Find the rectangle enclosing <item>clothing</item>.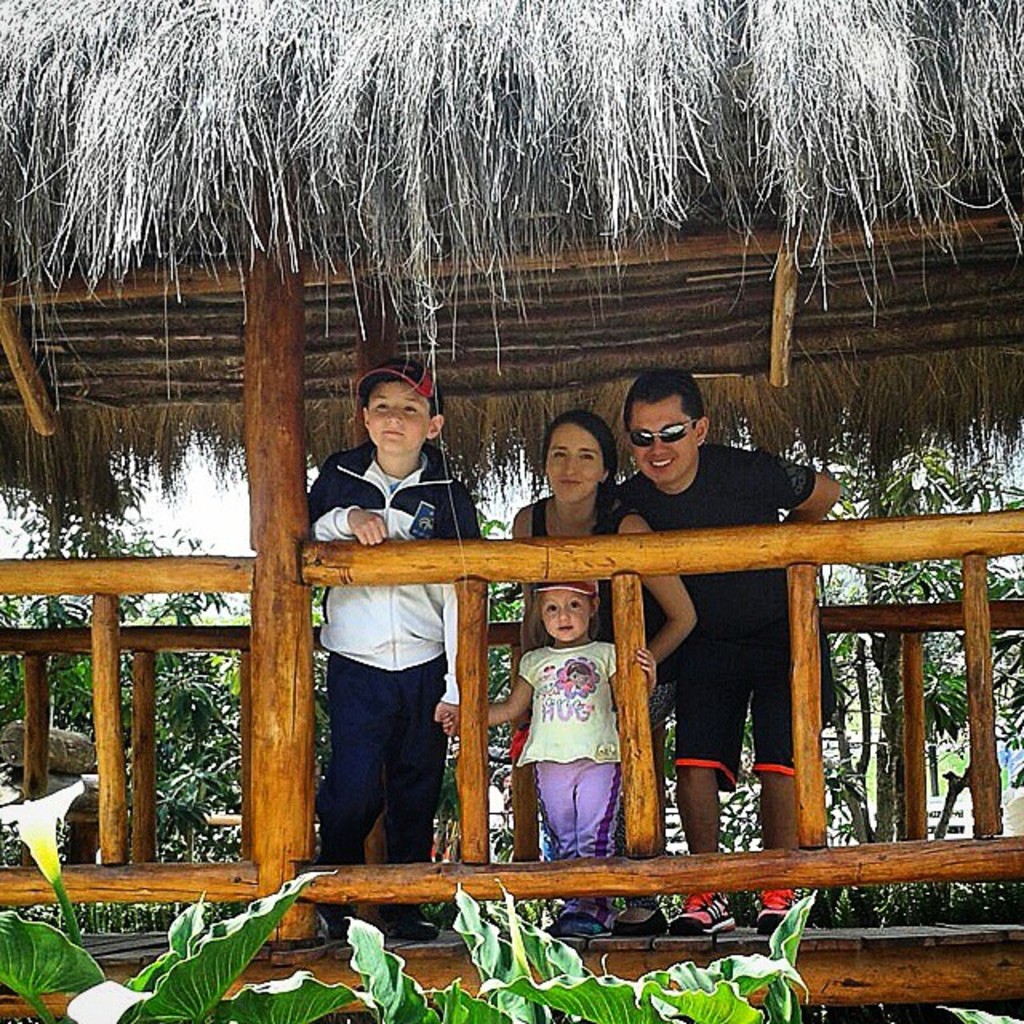
<bbox>517, 645, 618, 896</bbox>.
